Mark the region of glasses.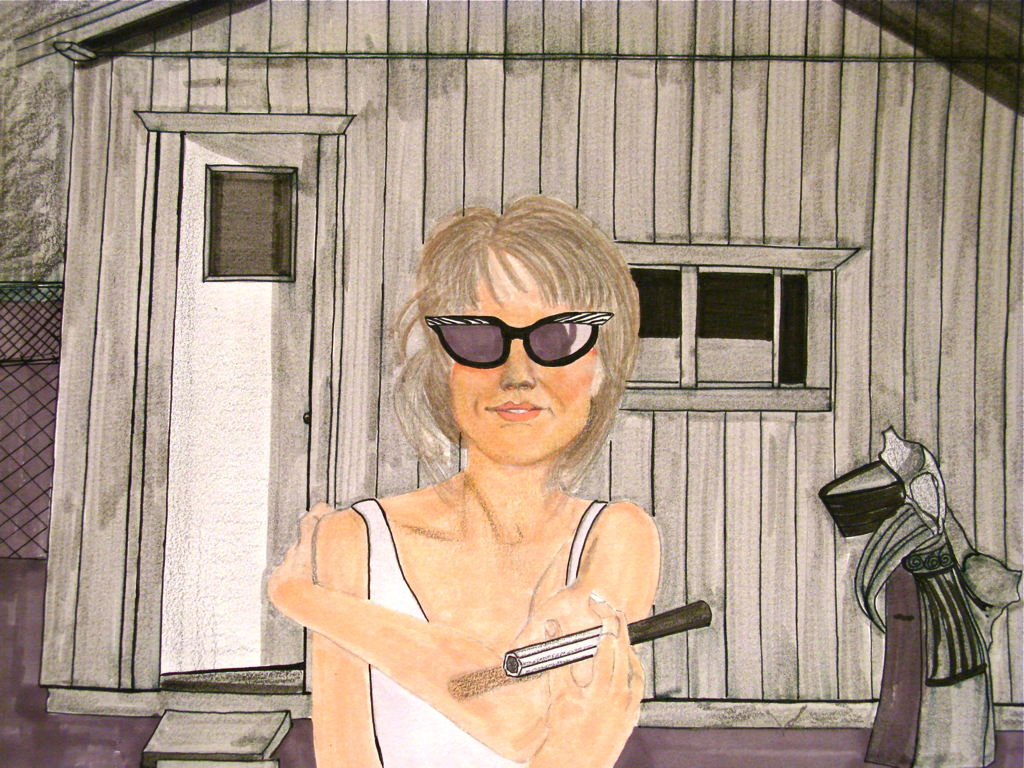
Region: crop(425, 310, 615, 375).
